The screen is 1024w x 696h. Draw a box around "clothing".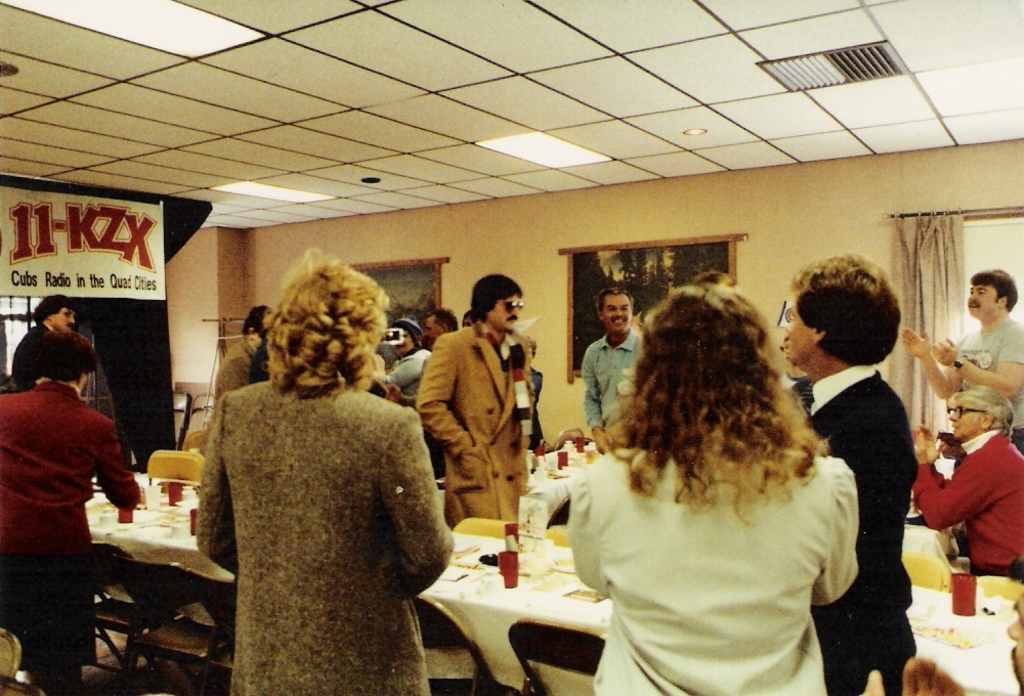
(805,364,921,695).
